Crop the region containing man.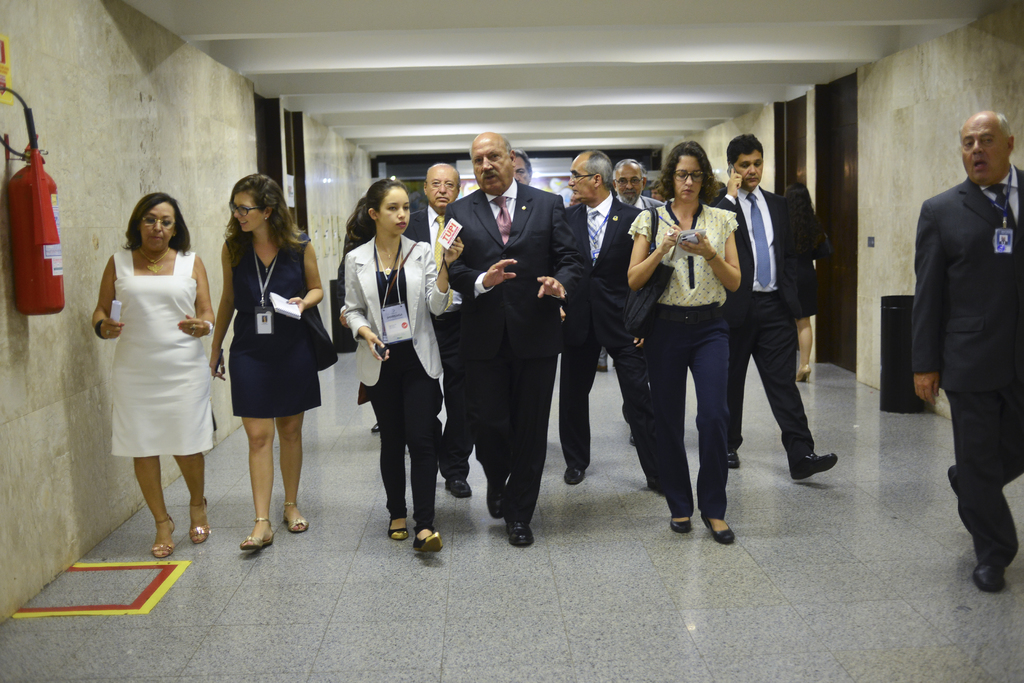
Crop region: <bbox>610, 159, 667, 449</bbox>.
